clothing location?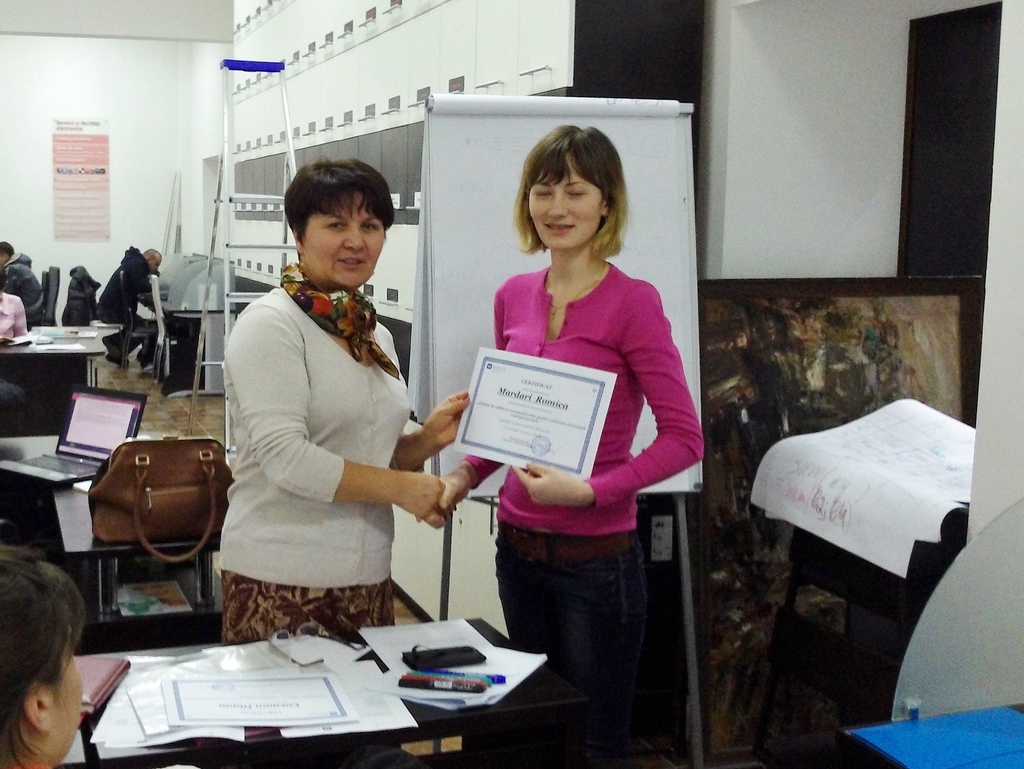
x1=465, y1=257, x2=705, y2=768
